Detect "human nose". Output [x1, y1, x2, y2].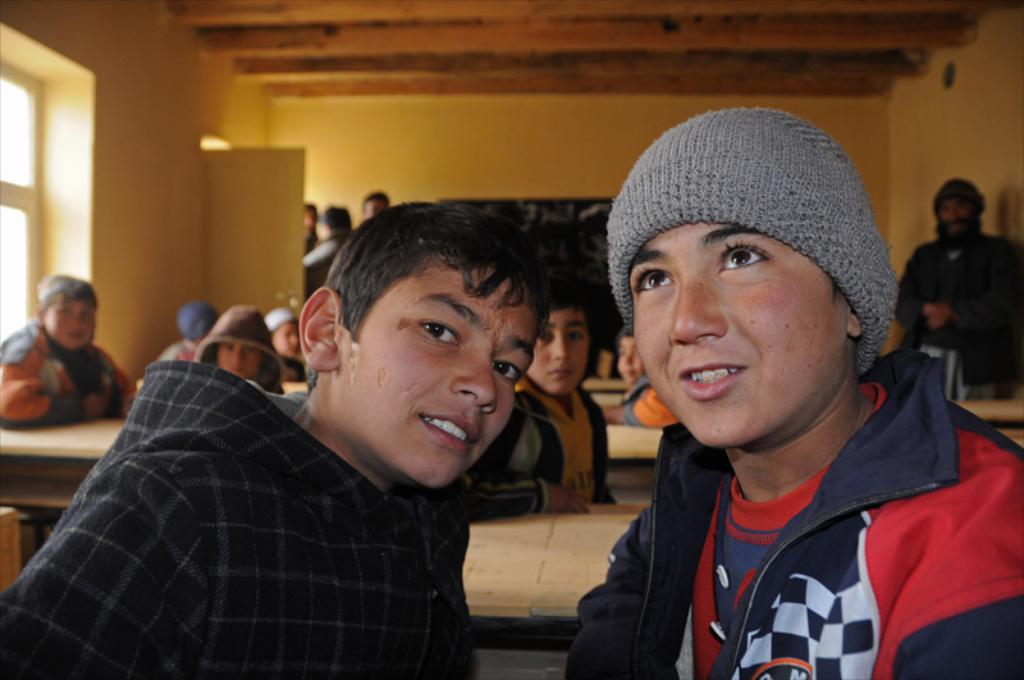
[945, 205, 964, 227].
